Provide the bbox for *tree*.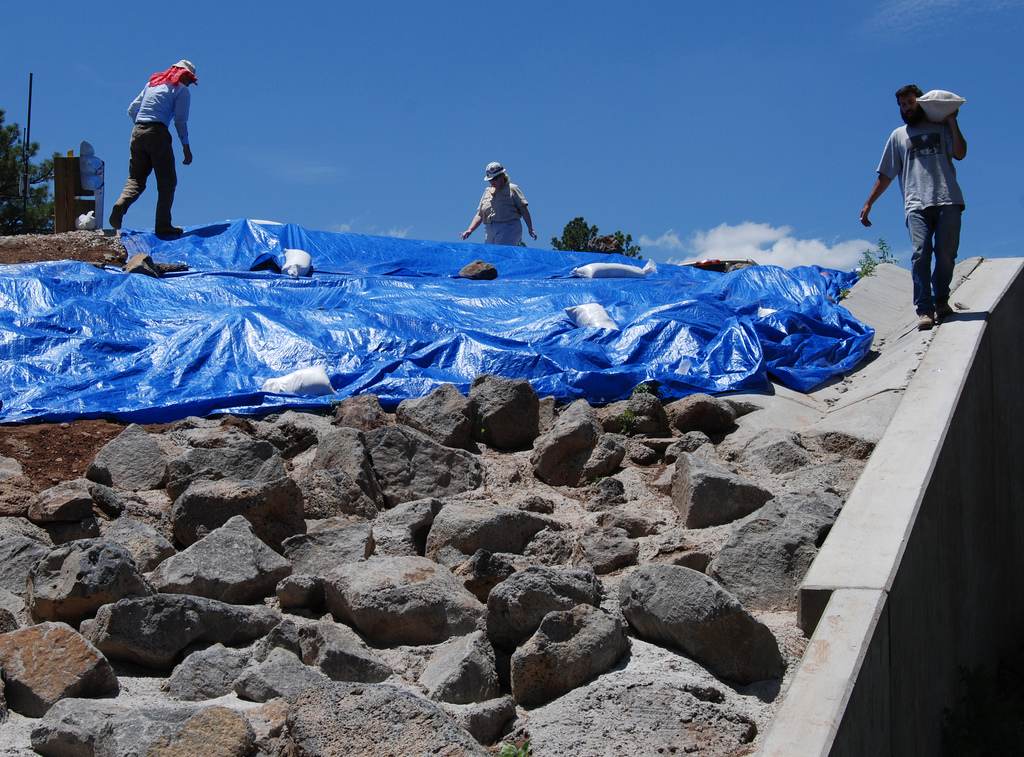
0,107,64,233.
